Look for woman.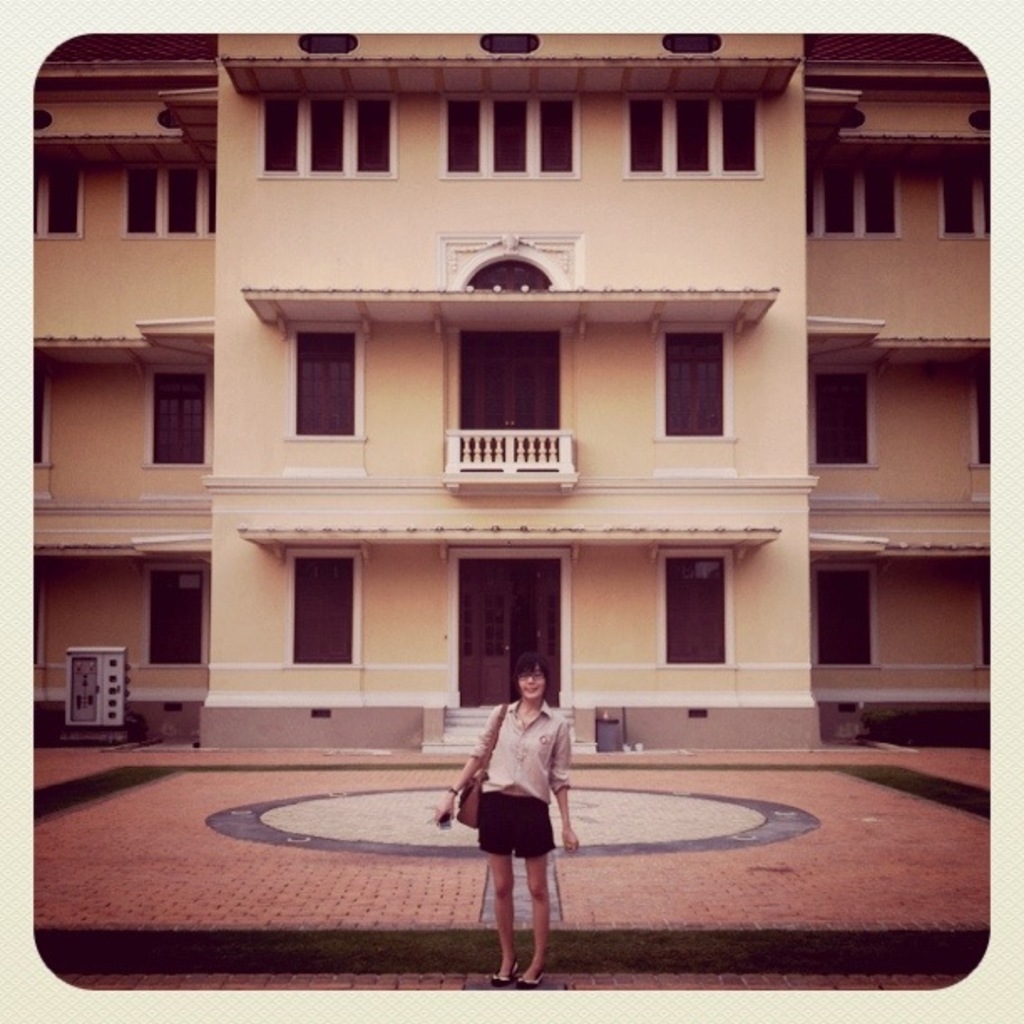
Found: 430/649/576/989.
